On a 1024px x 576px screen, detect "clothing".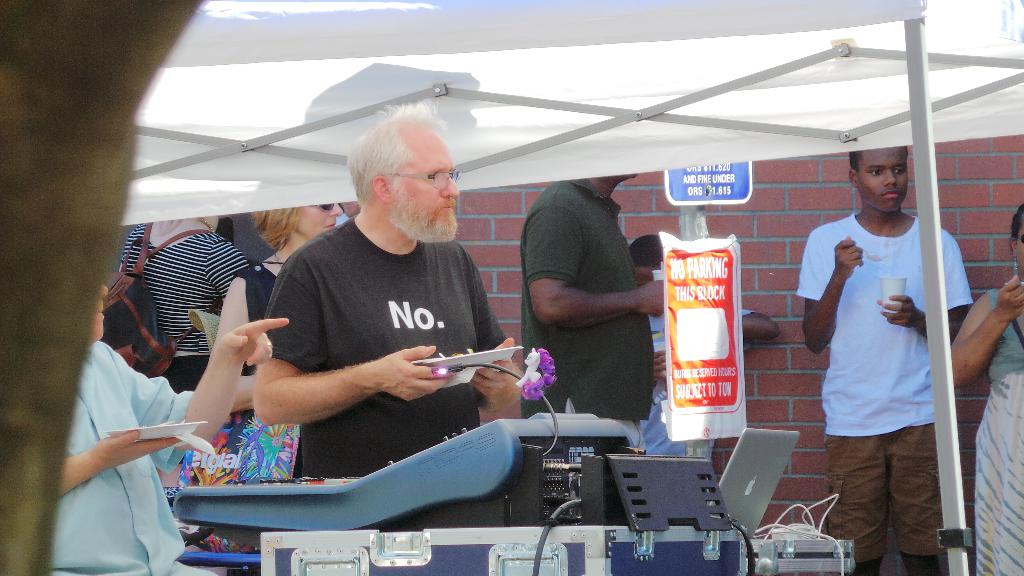
<box>122,231,250,396</box>.
